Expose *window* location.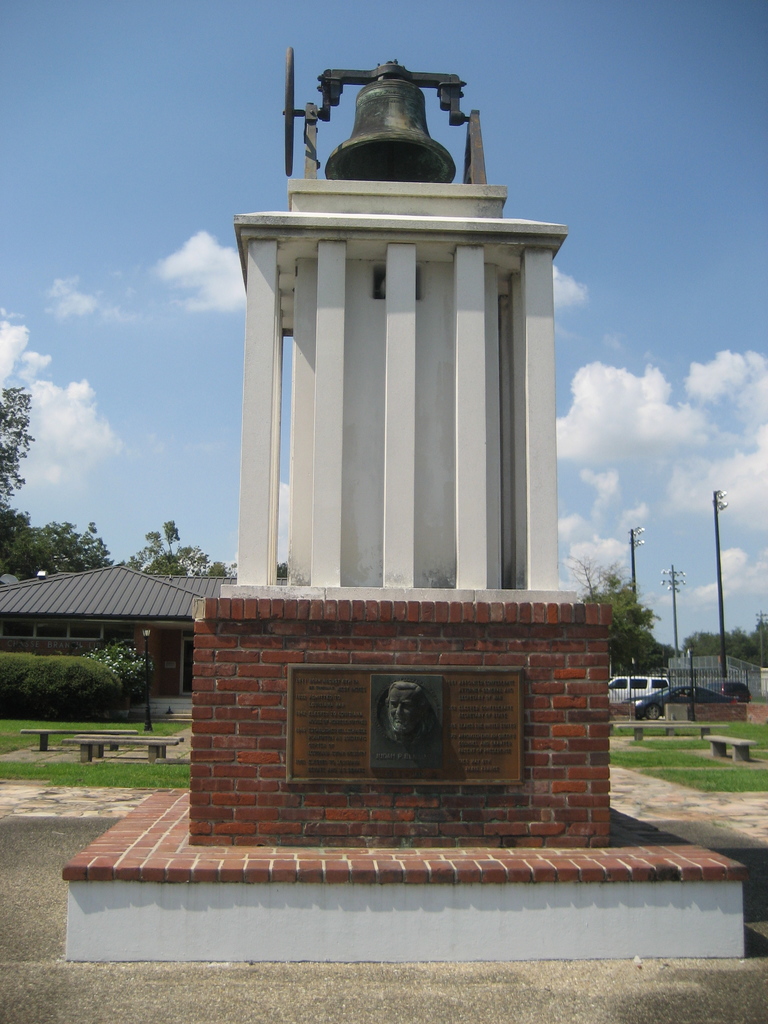
Exposed at <box>2,614,100,639</box>.
